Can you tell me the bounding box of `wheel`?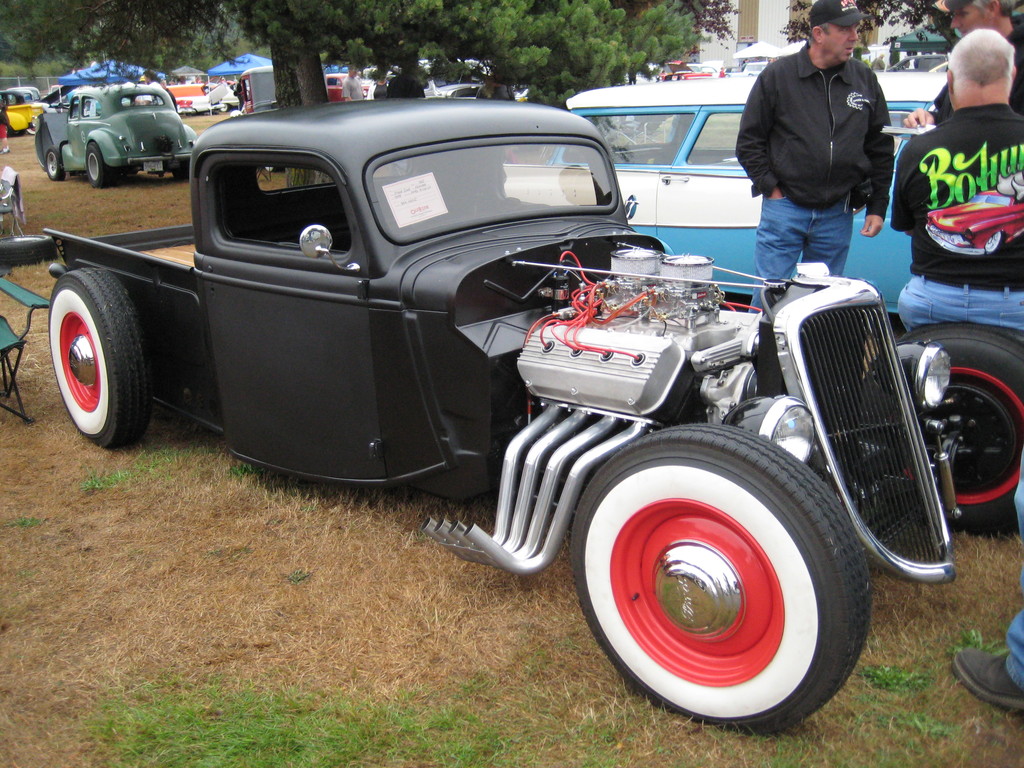
box=[49, 271, 152, 450].
